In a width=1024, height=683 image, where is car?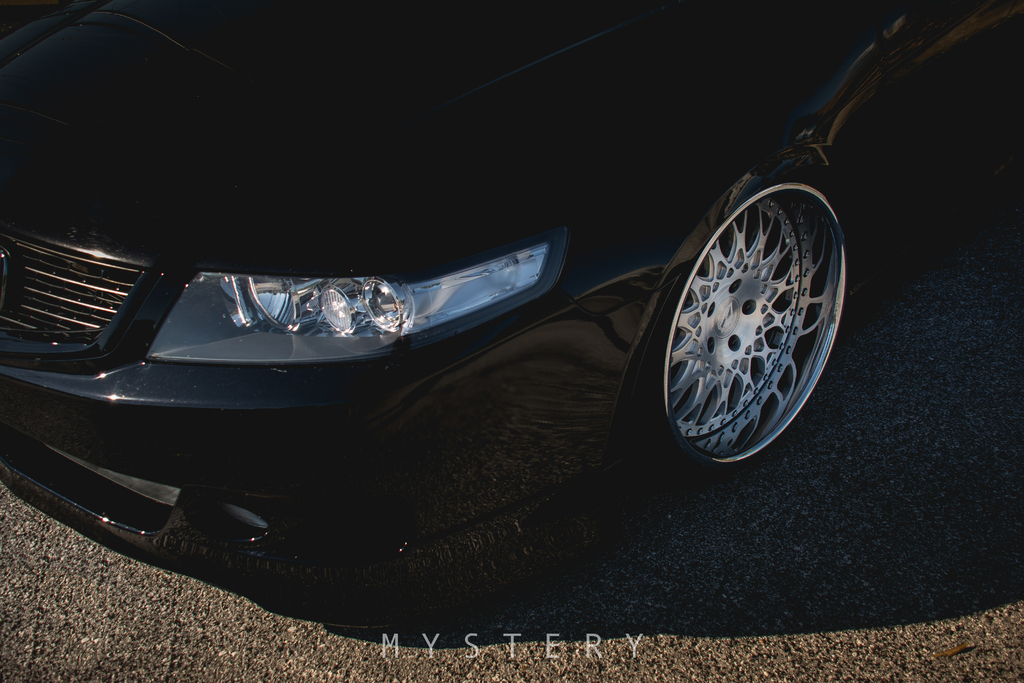
box=[0, 0, 1023, 625].
